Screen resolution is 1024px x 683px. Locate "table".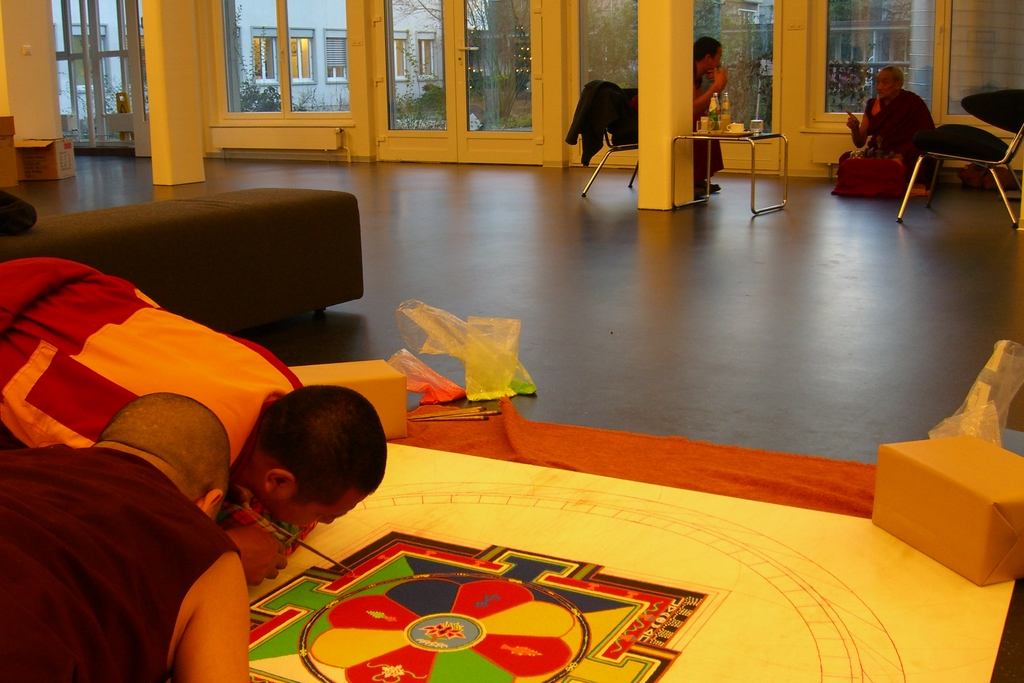
BBox(669, 123, 792, 213).
